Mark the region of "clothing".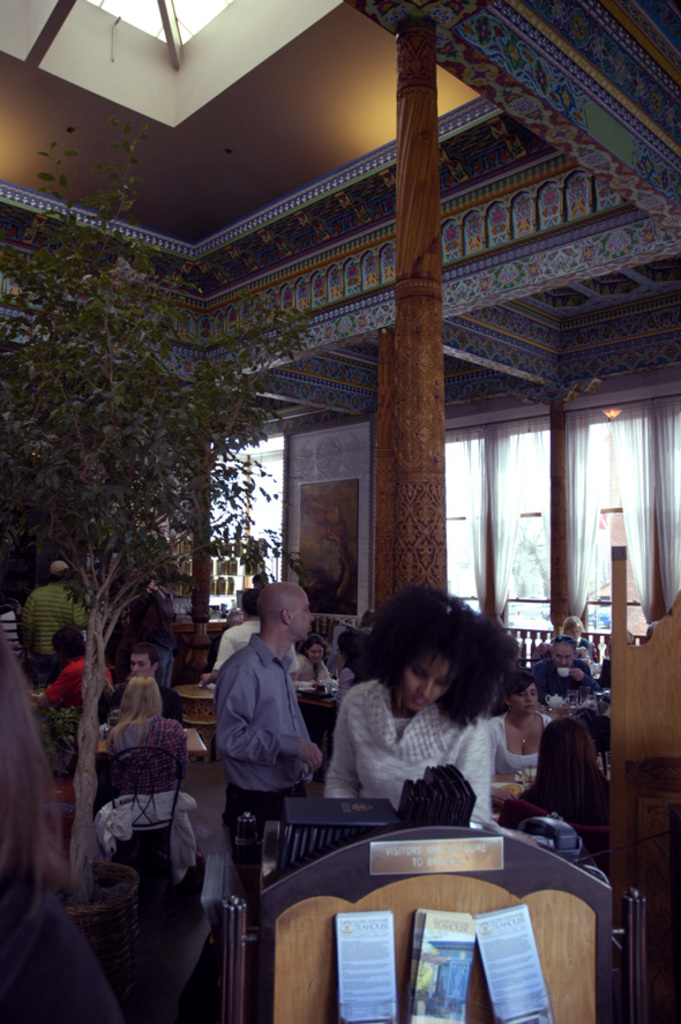
Region: pyautogui.locateOnScreen(208, 641, 330, 864).
